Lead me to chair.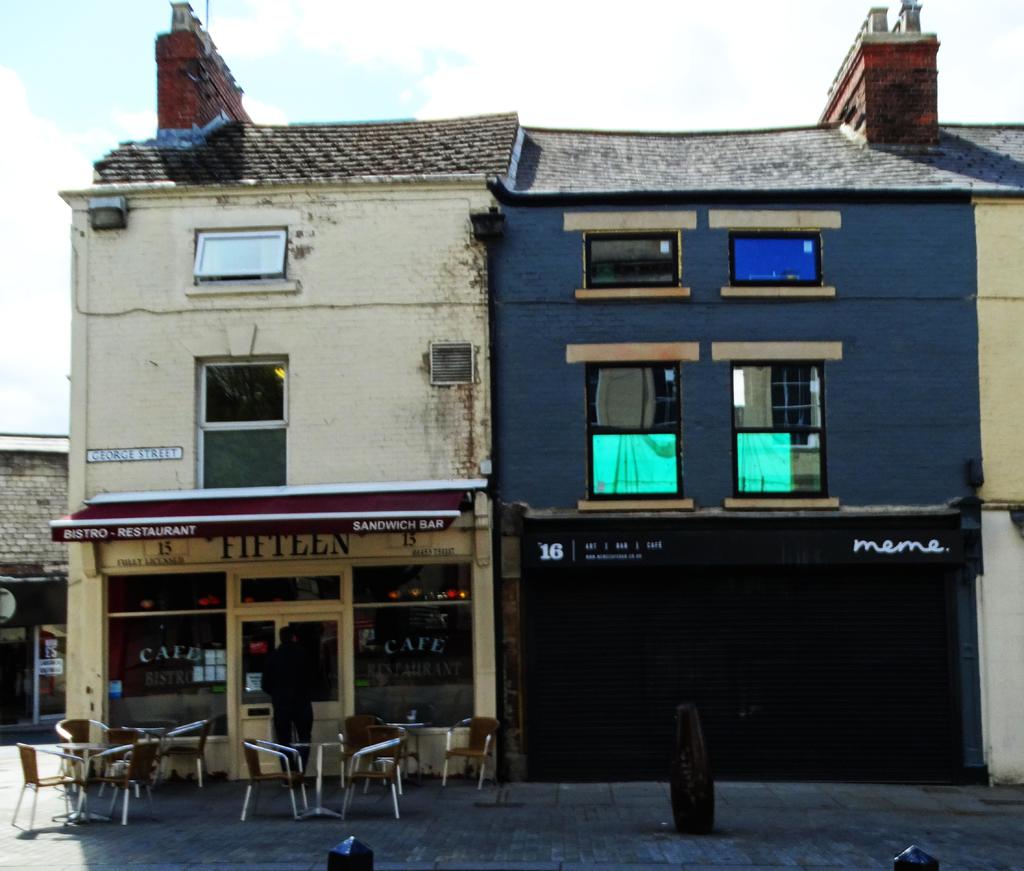
Lead to bbox(152, 718, 213, 783).
